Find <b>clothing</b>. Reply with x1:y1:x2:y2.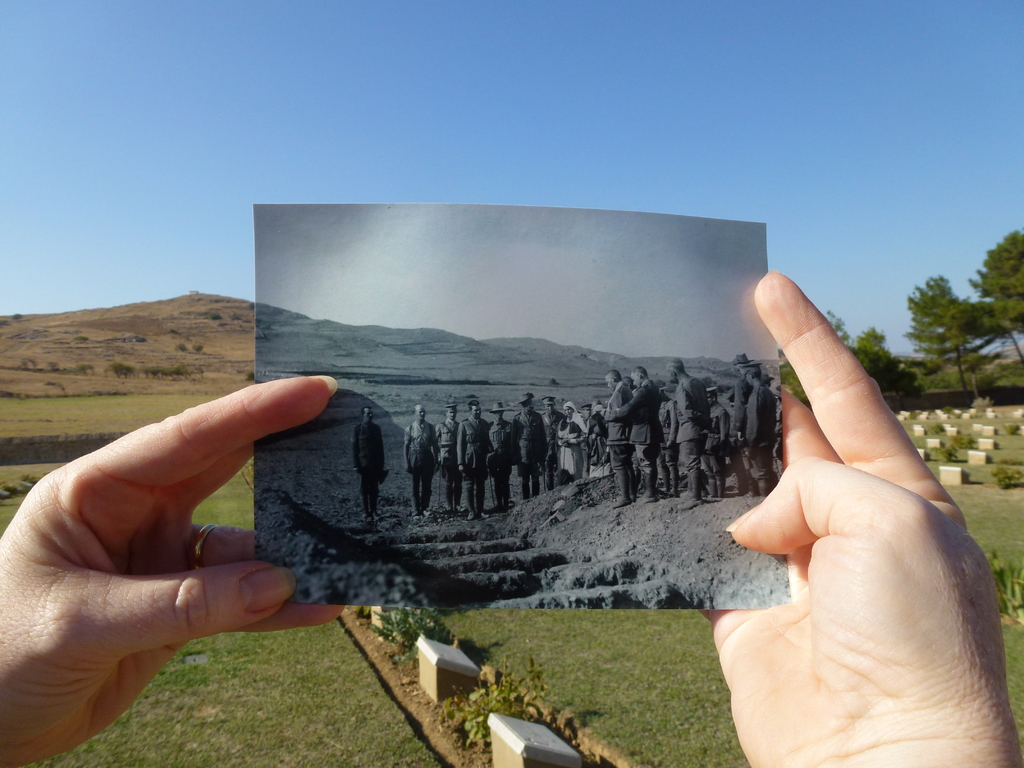
433:419:465:507.
